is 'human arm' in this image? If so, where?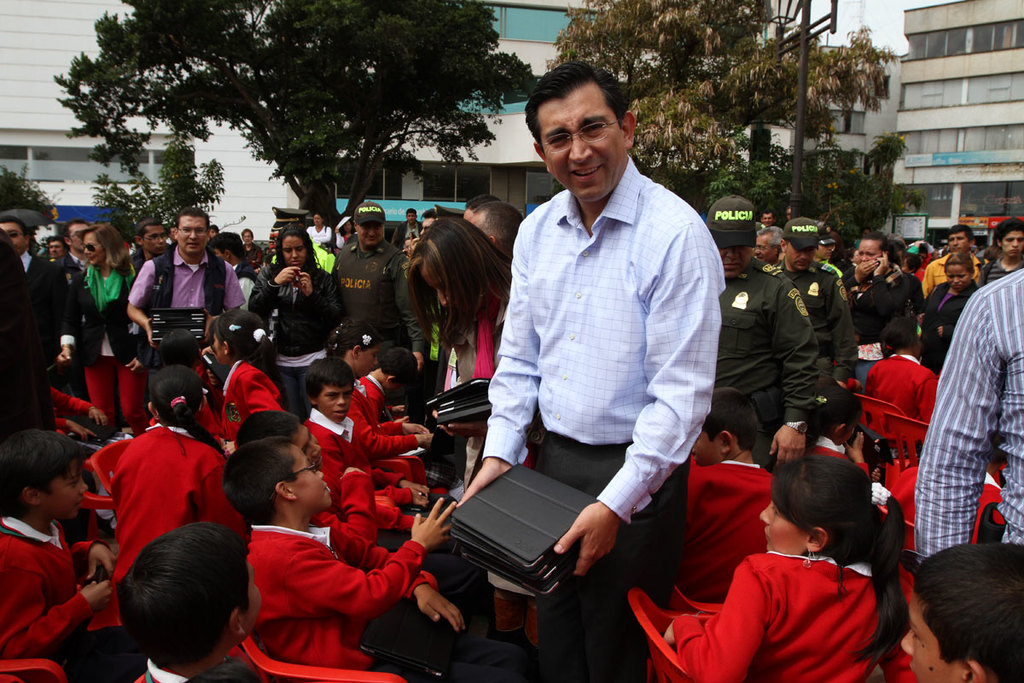
Yes, at [276, 502, 452, 616].
